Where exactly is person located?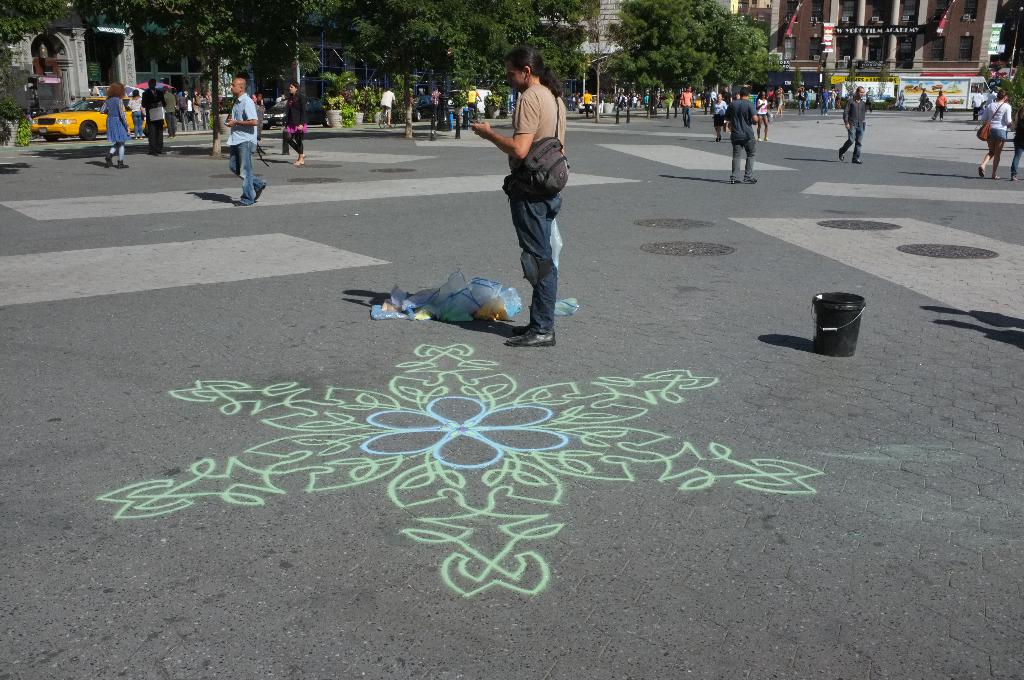
Its bounding box is detection(898, 86, 906, 114).
